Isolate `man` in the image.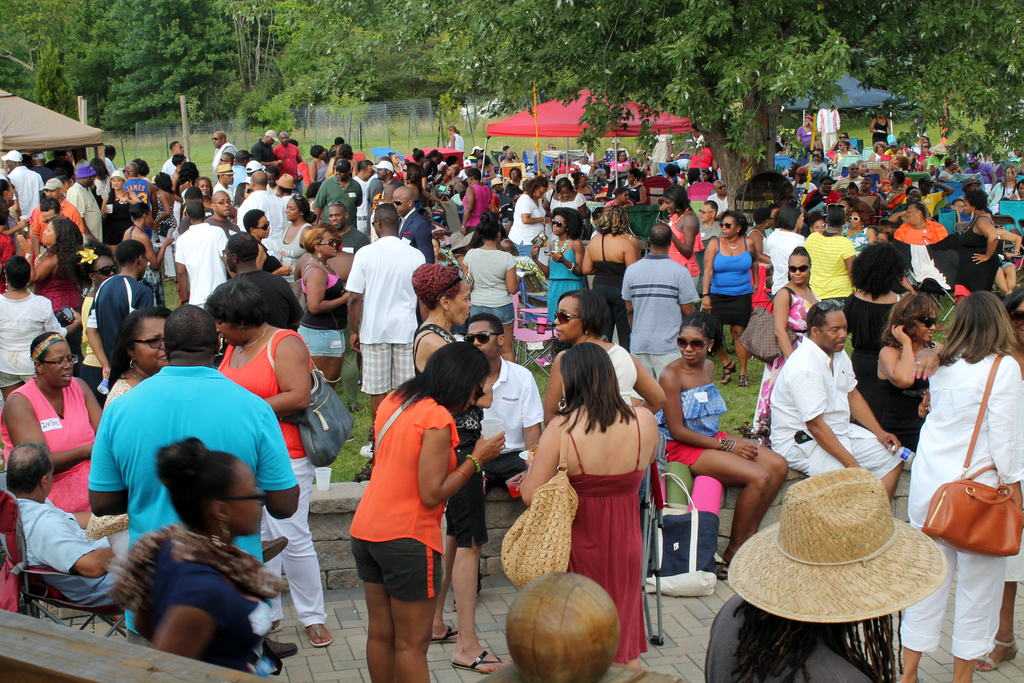
Isolated region: select_region(238, 168, 294, 254).
